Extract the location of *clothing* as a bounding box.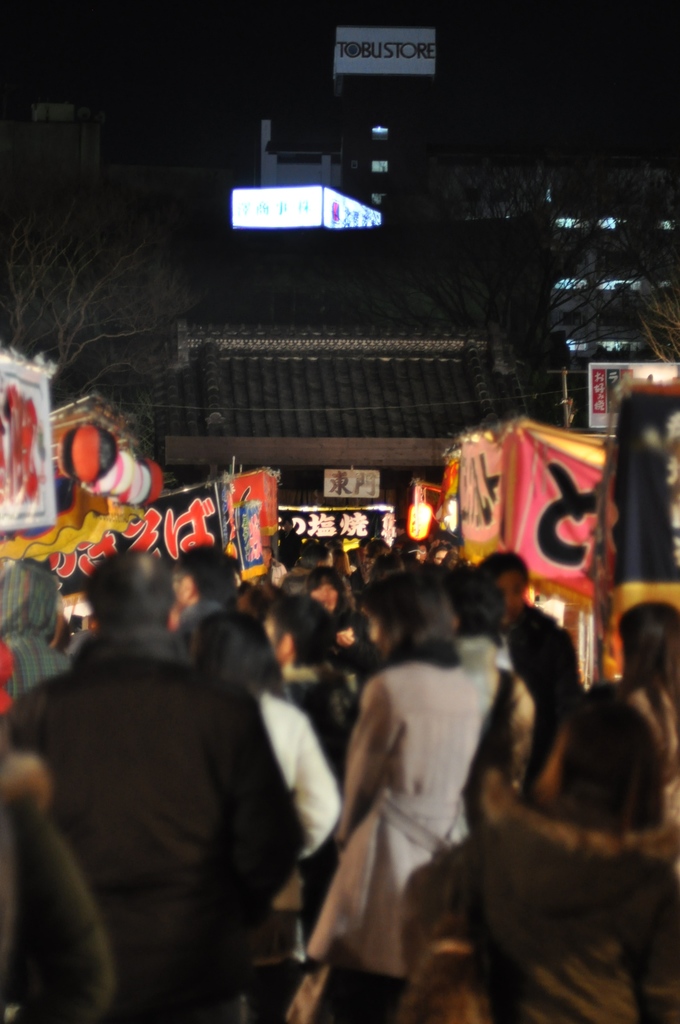
region(258, 678, 331, 879).
